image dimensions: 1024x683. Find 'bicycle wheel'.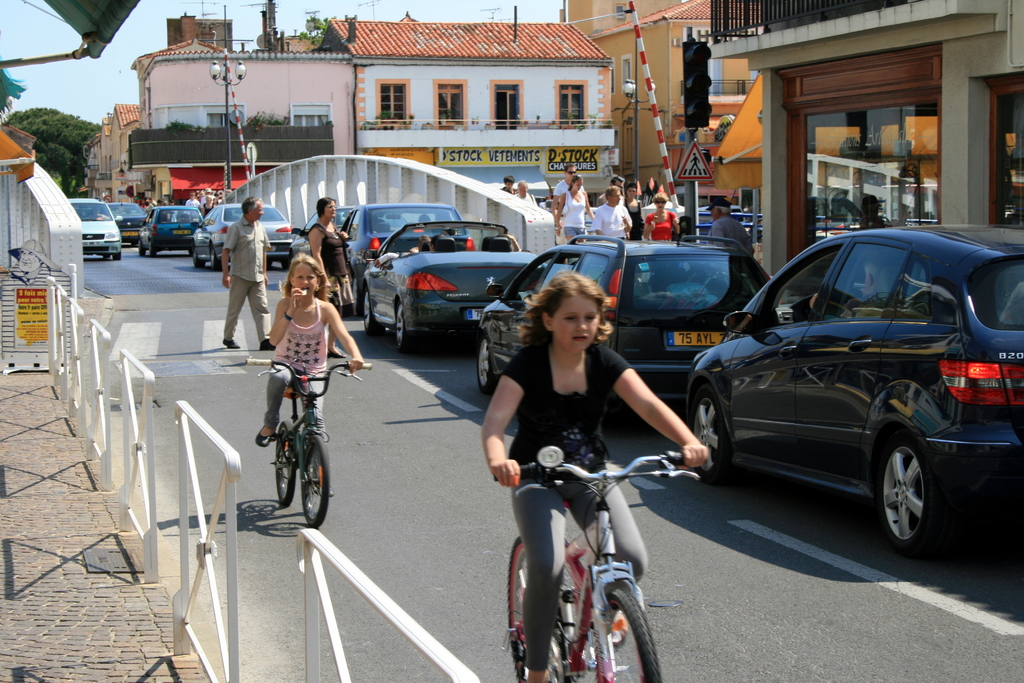
x1=586, y1=580, x2=657, y2=678.
